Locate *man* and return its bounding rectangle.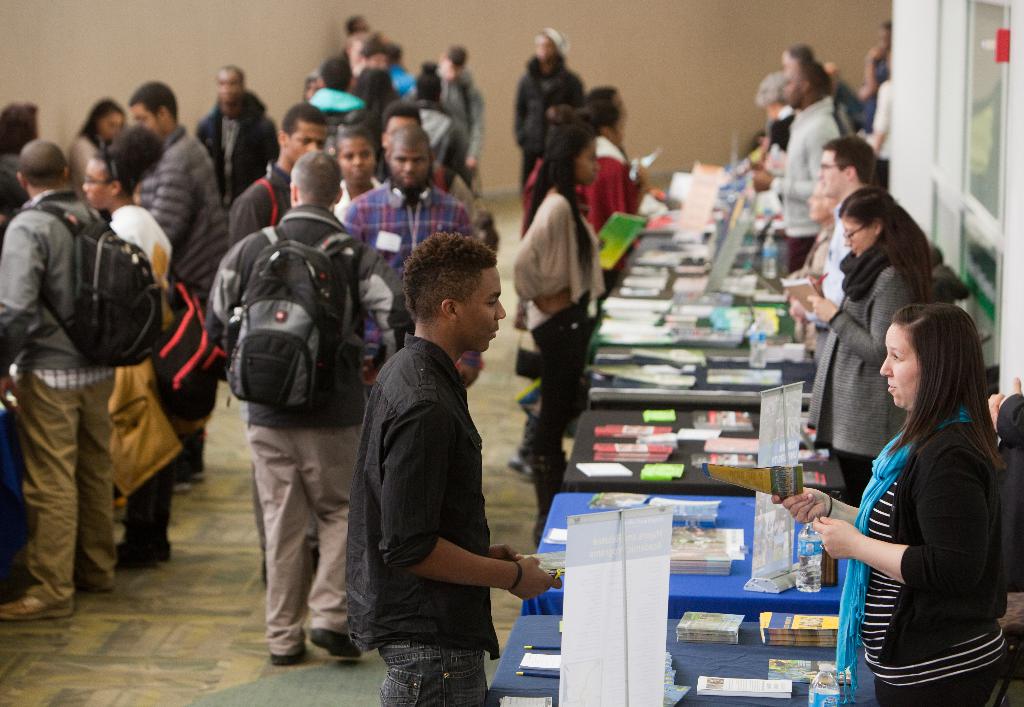
<bbox>333, 217, 548, 701</bbox>.
